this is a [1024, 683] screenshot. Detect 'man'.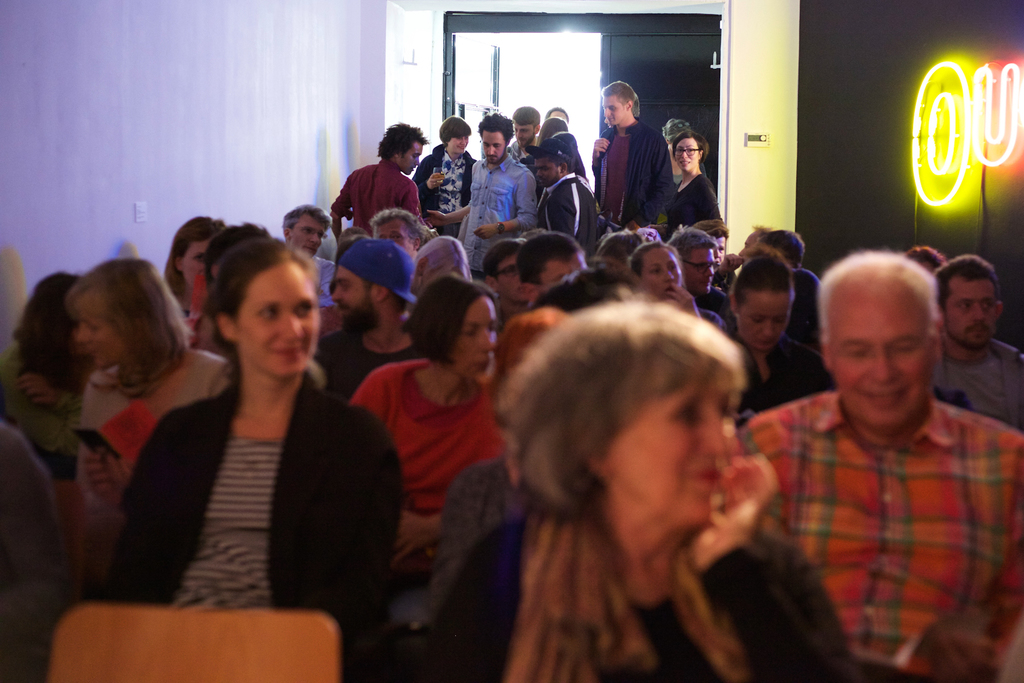
bbox(702, 217, 739, 302).
